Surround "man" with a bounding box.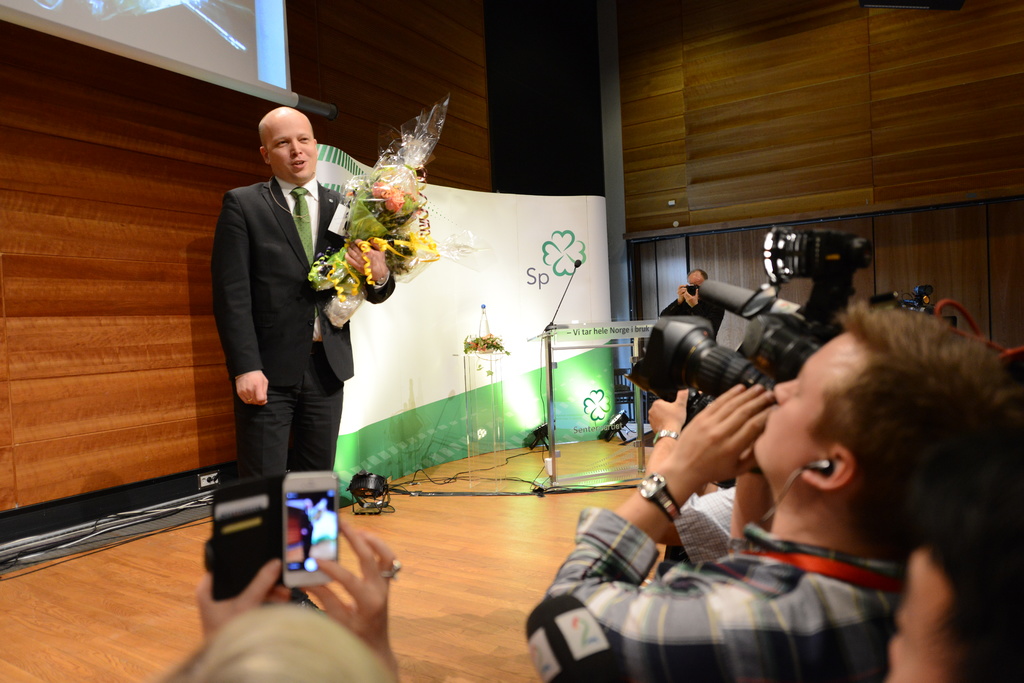
<region>525, 299, 1012, 682</region>.
